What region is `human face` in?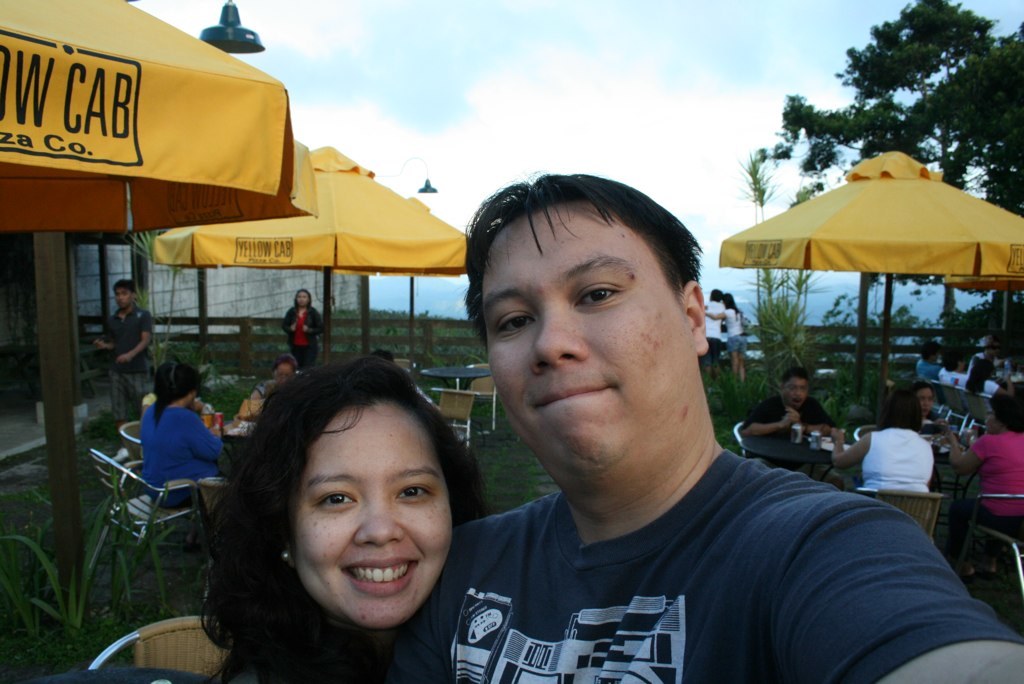
265/407/453/639.
